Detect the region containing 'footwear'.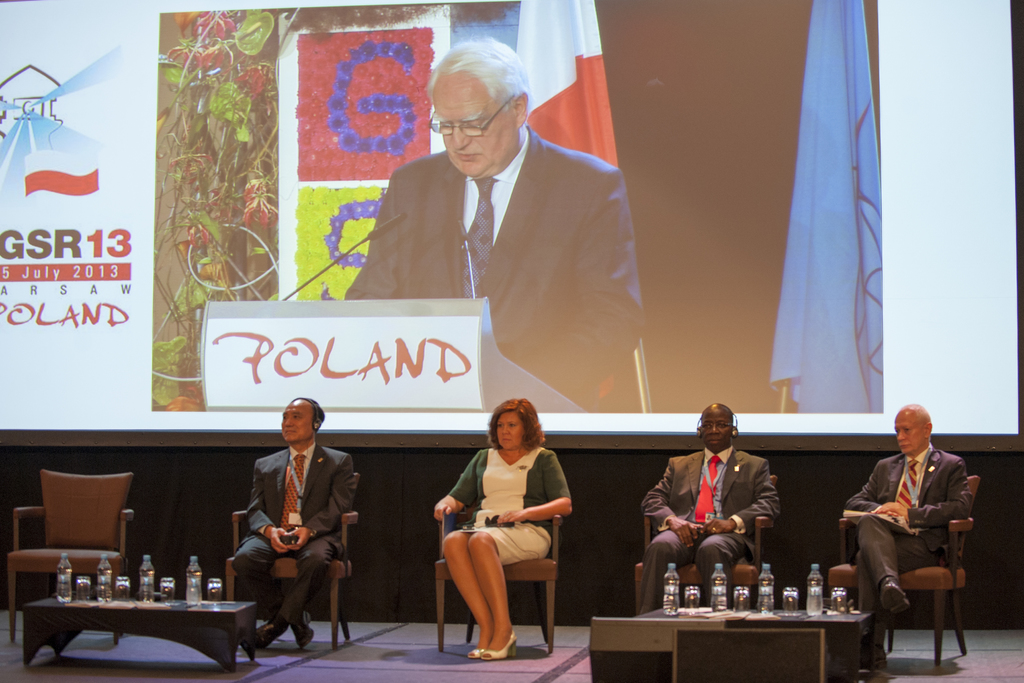
locate(881, 579, 910, 629).
